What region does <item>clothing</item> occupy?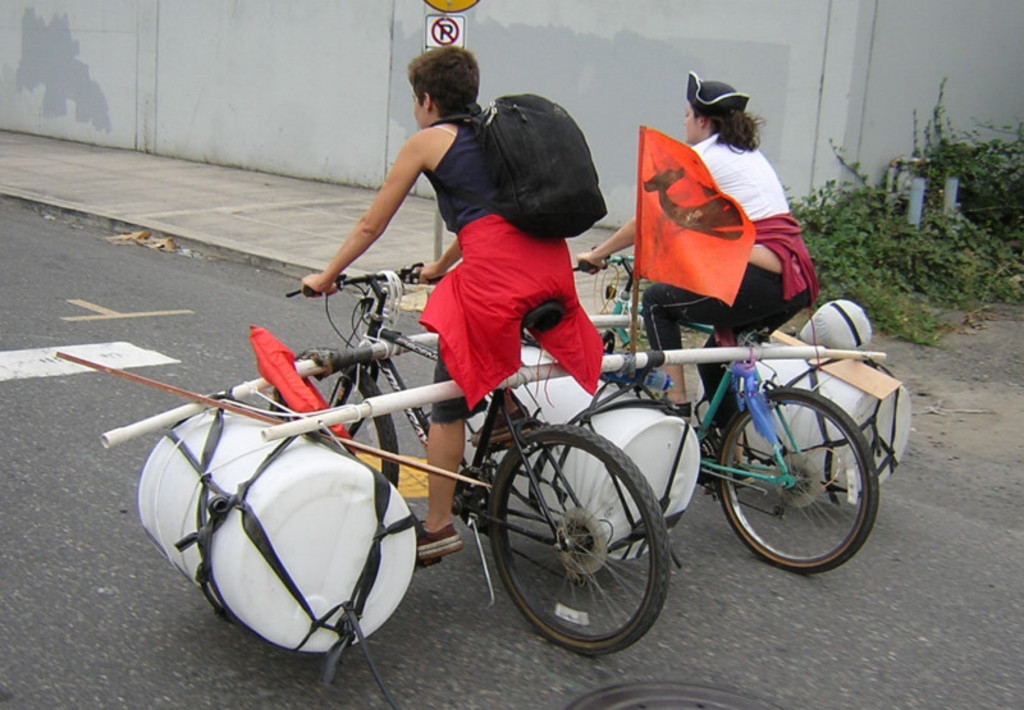
[365,77,605,411].
